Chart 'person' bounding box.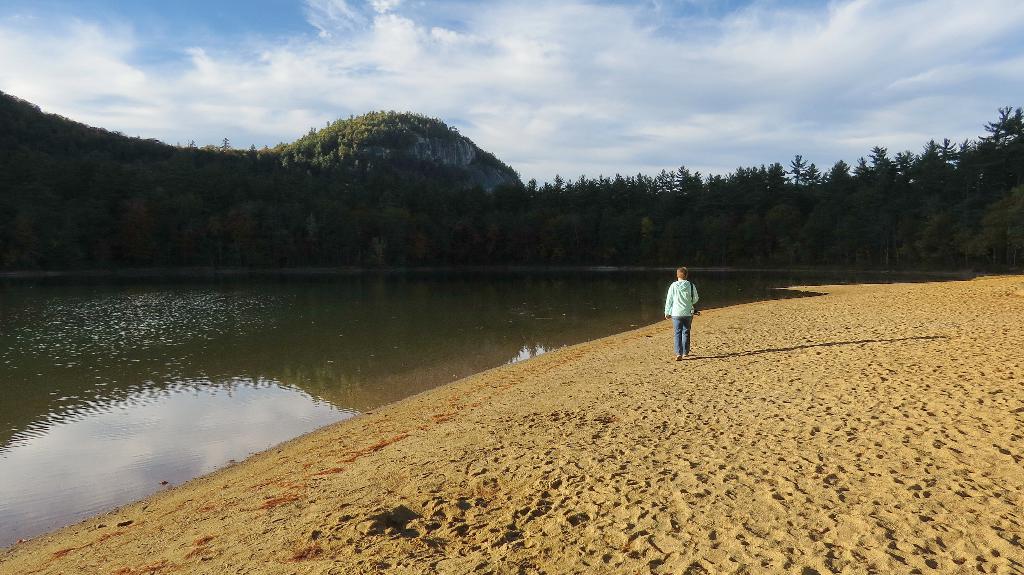
Charted: Rect(666, 261, 710, 349).
